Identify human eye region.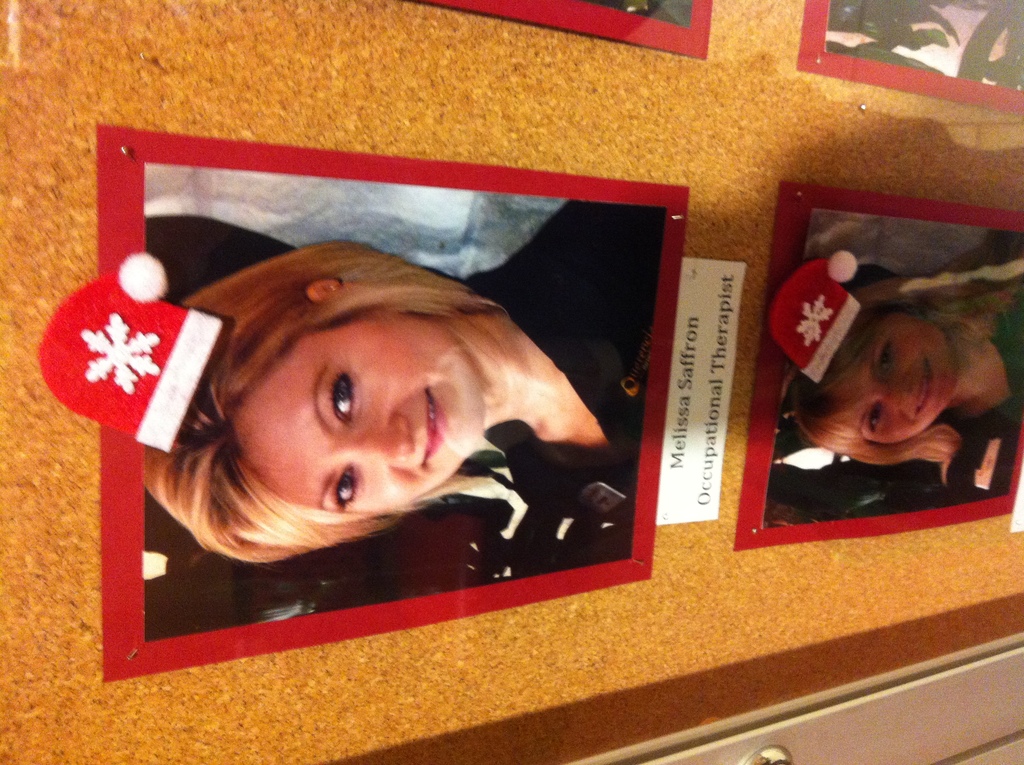
Region: <box>863,399,888,438</box>.
